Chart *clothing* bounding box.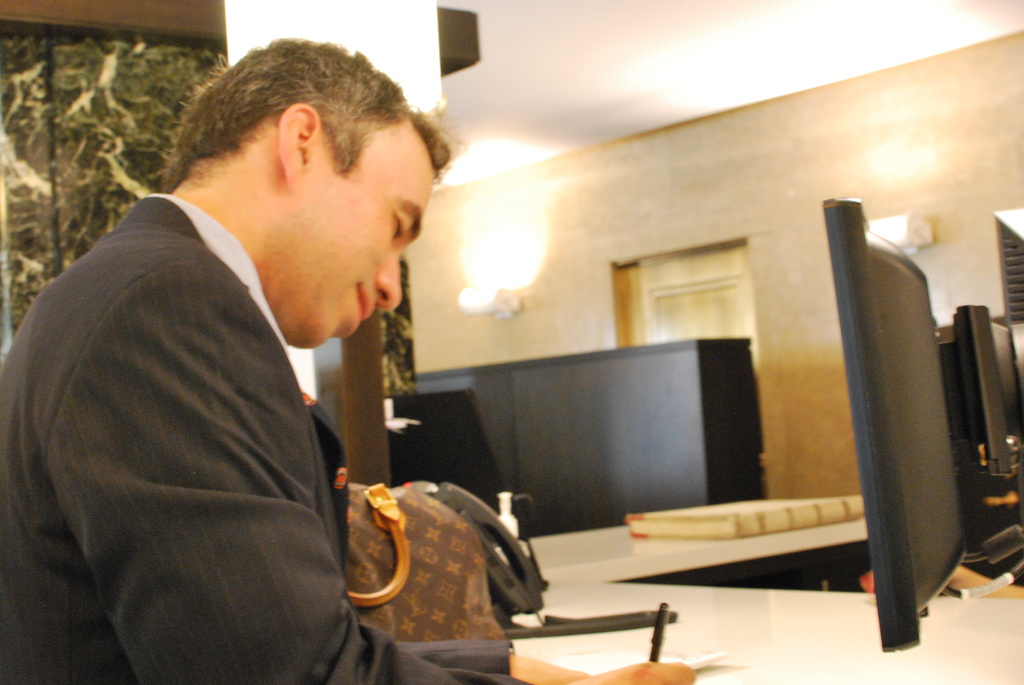
Charted: {"left": 8, "top": 136, "right": 452, "bottom": 672}.
